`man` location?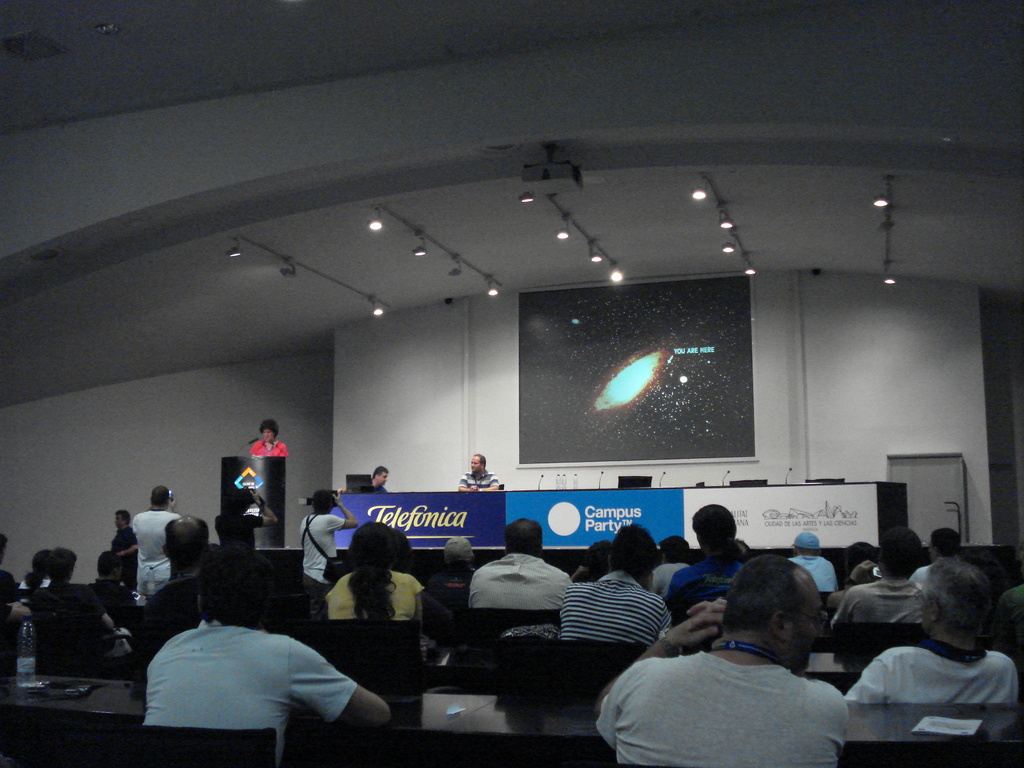
locate(828, 526, 923, 625)
